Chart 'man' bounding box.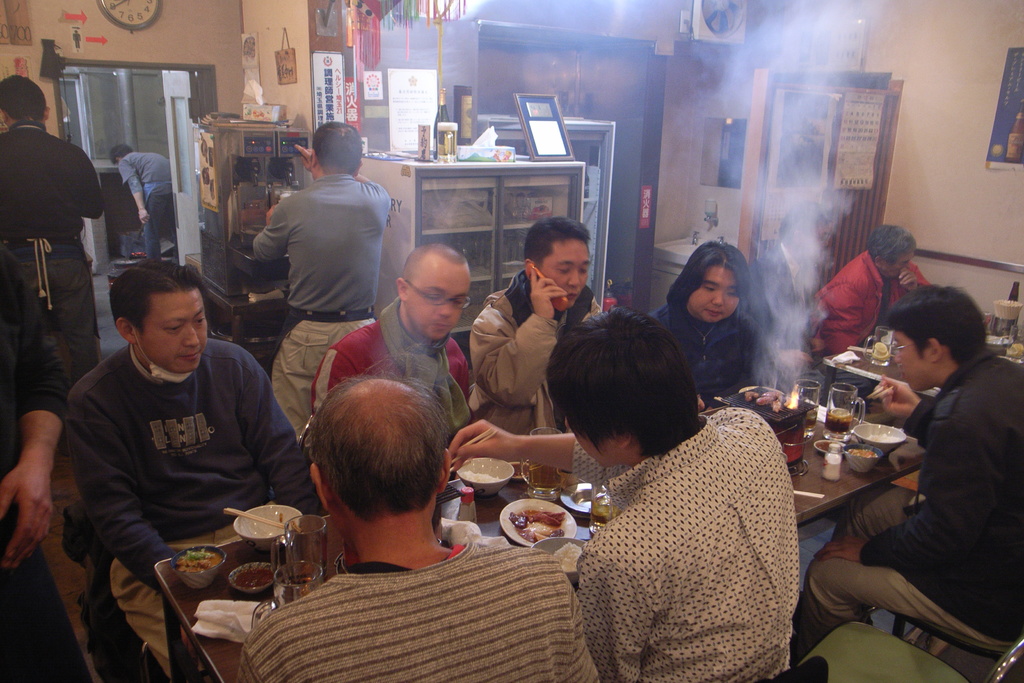
Charted: (813, 220, 922, 358).
